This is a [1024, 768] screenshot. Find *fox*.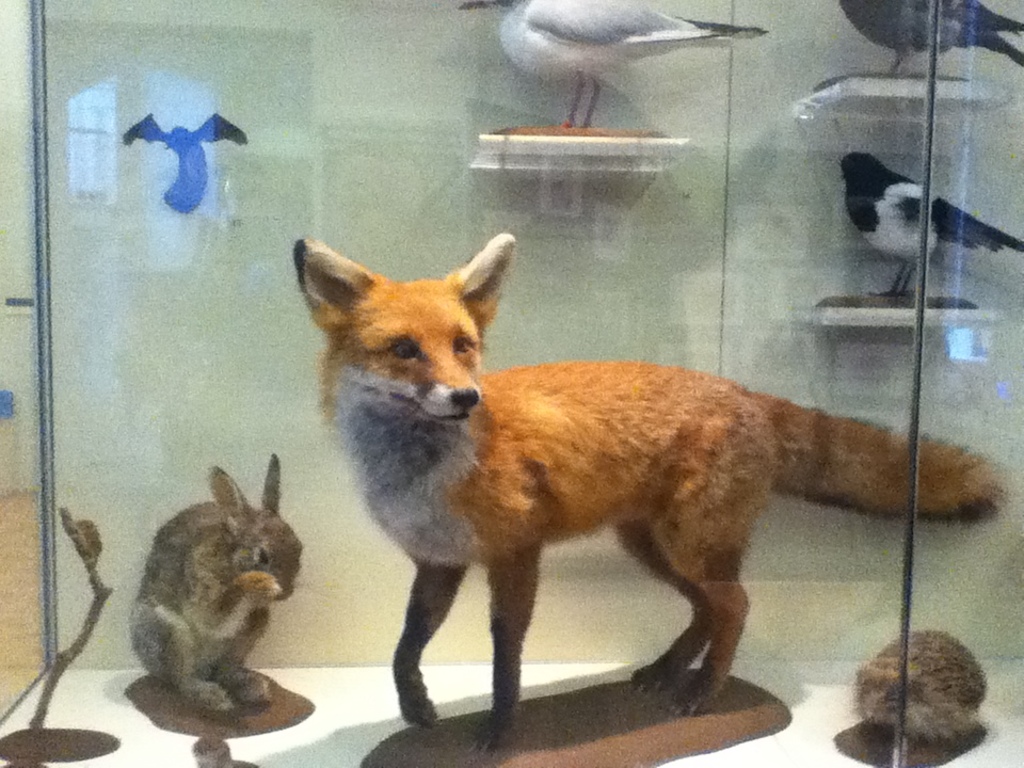
Bounding box: [left=288, top=228, right=996, bottom=759].
